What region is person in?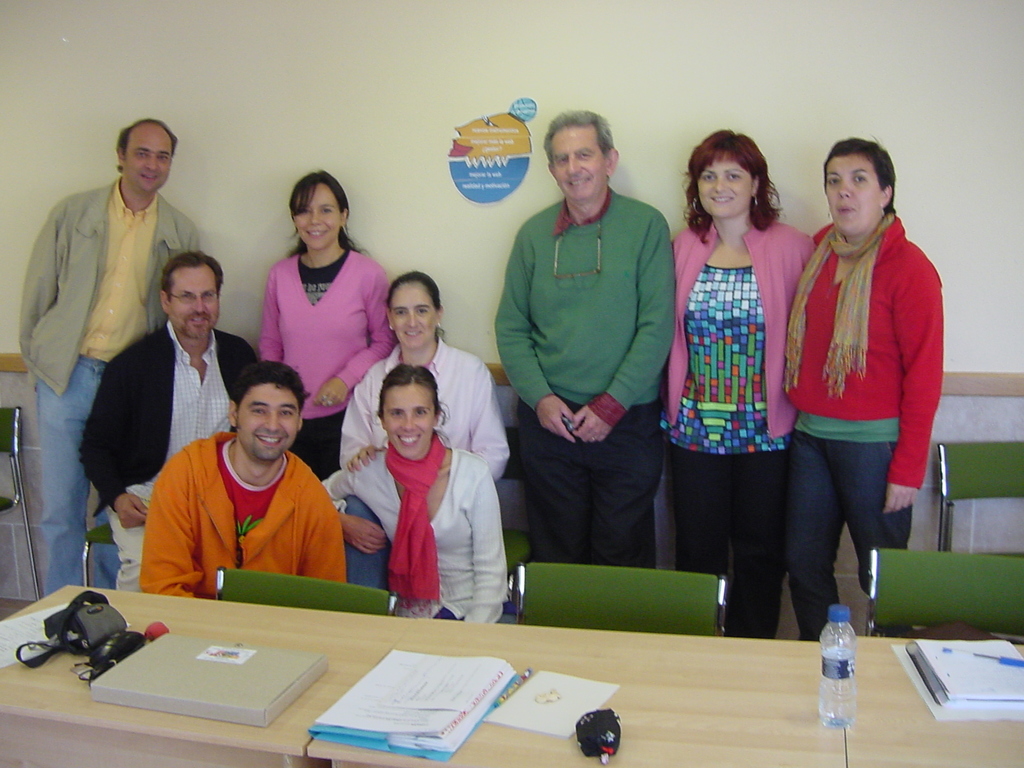
region(783, 143, 939, 647).
